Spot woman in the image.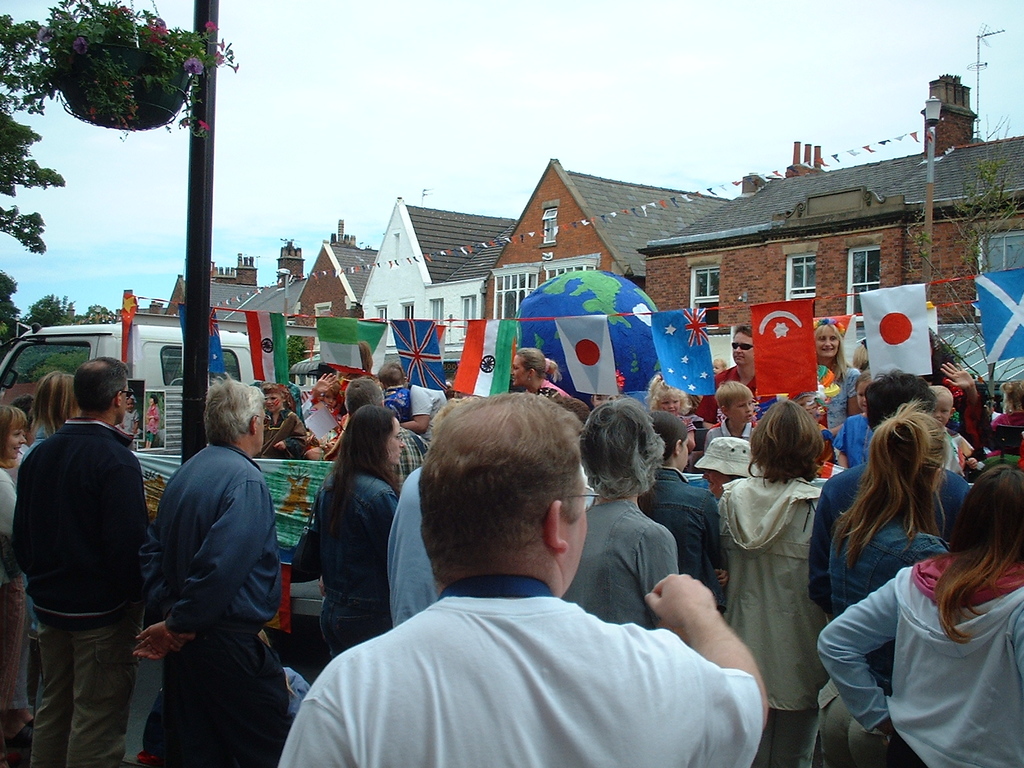
woman found at select_region(0, 401, 29, 748).
